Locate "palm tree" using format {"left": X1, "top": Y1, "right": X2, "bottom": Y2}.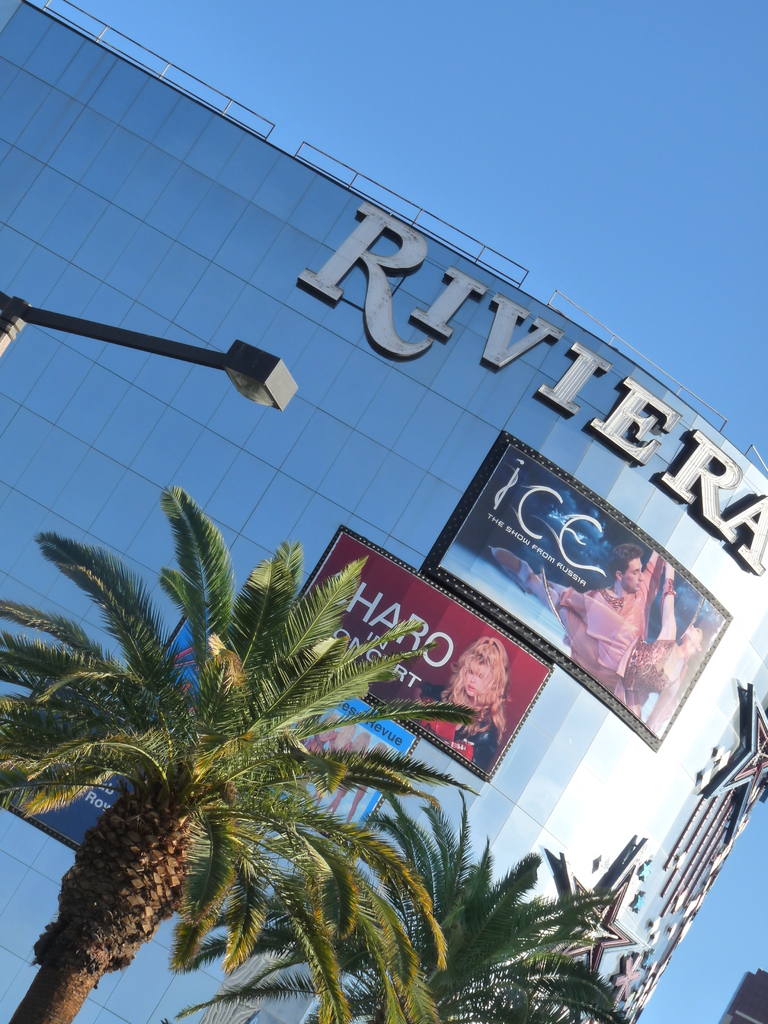
{"left": 0, "top": 483, "right": 449, "bottom": 1023}.
